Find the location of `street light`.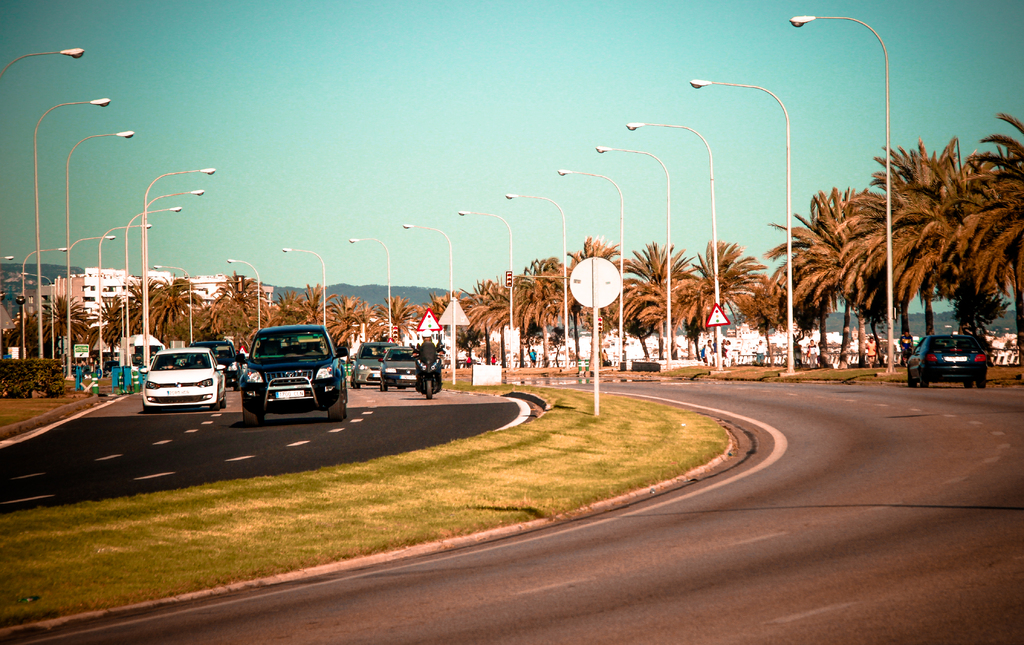
Location: [618,106,721,364].
